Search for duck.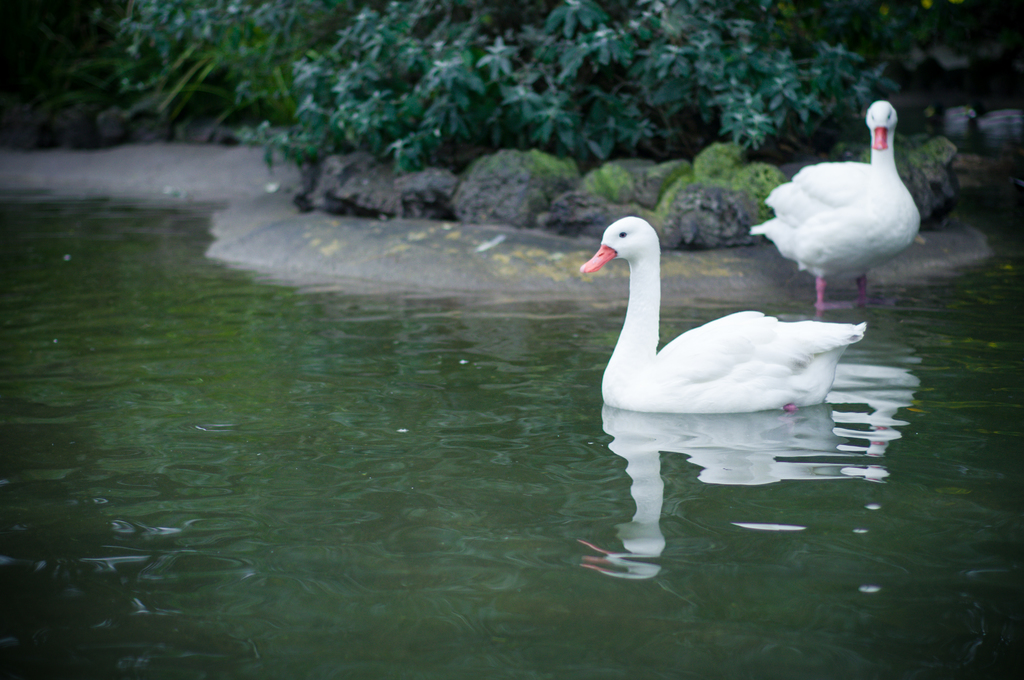
Found at 765,102,940,301.
